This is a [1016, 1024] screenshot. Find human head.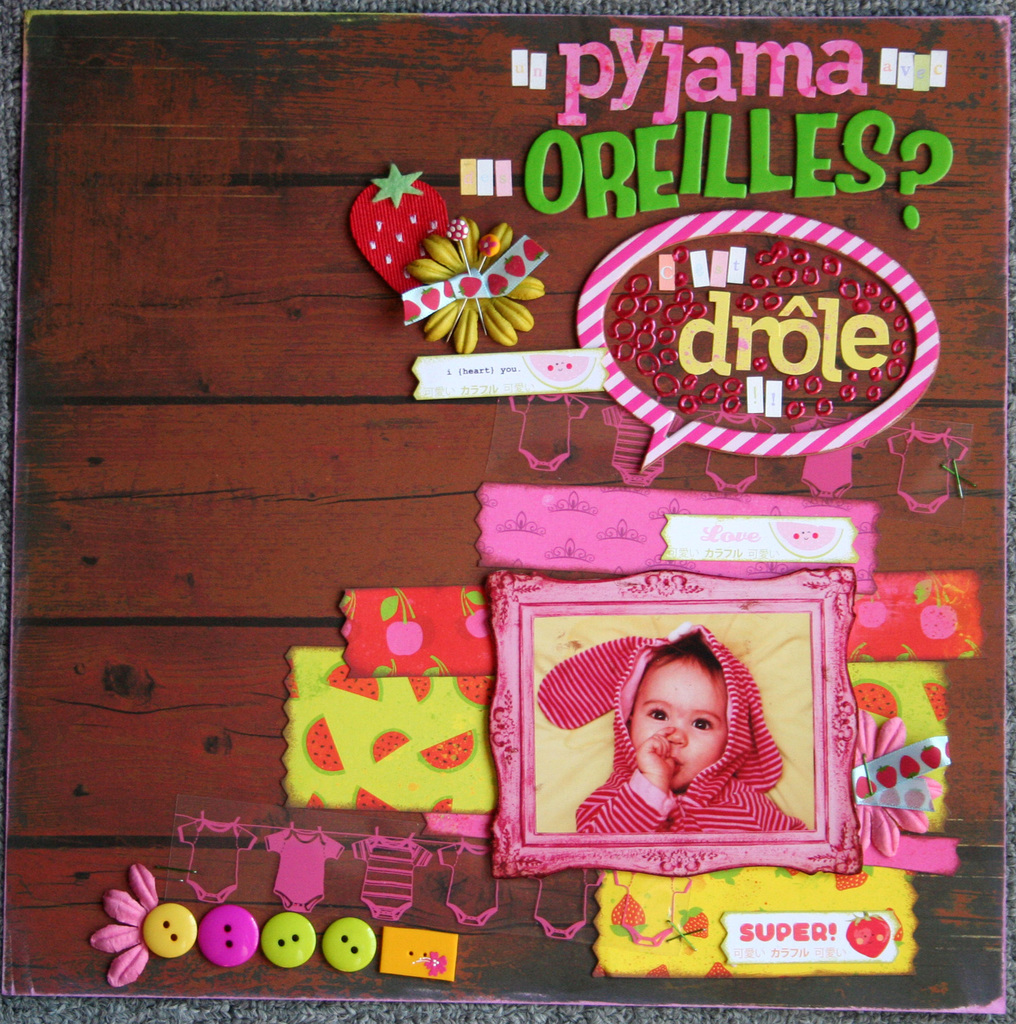
Bounding box: x1=620 y1=627 x2=729 y2=788.
